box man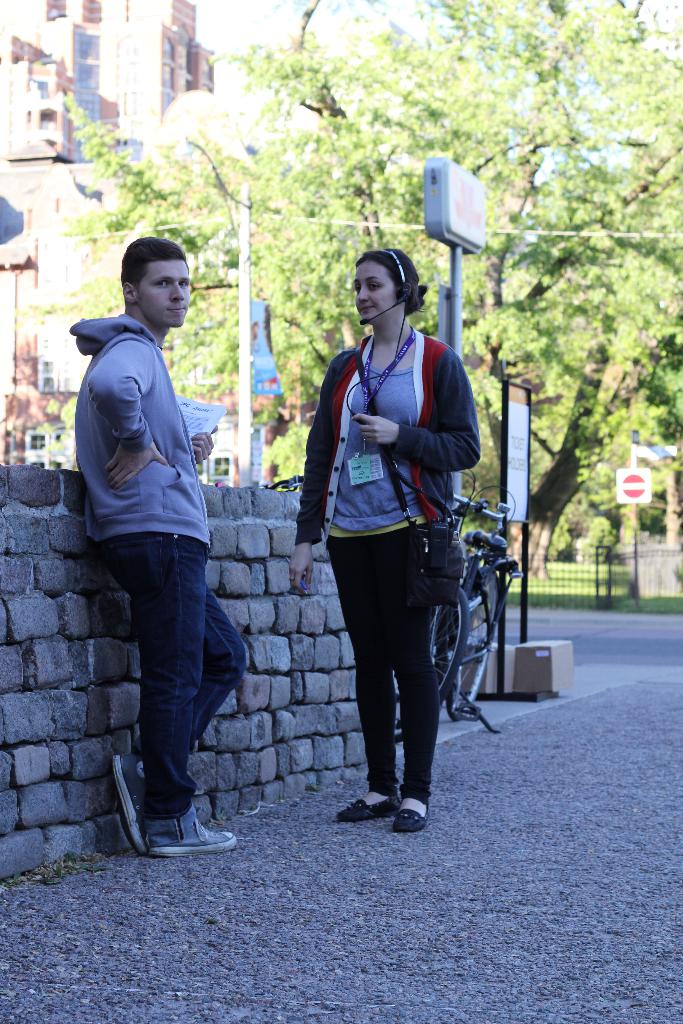
(72,248,250,858)
